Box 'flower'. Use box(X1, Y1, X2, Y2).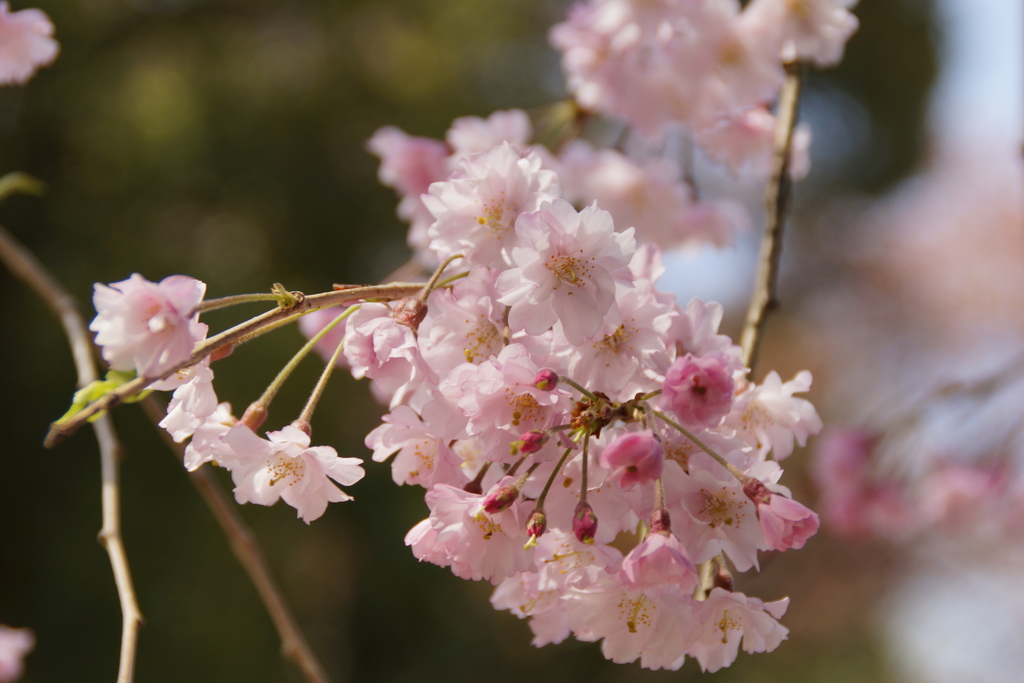
box(0, 0, 58, 78).
